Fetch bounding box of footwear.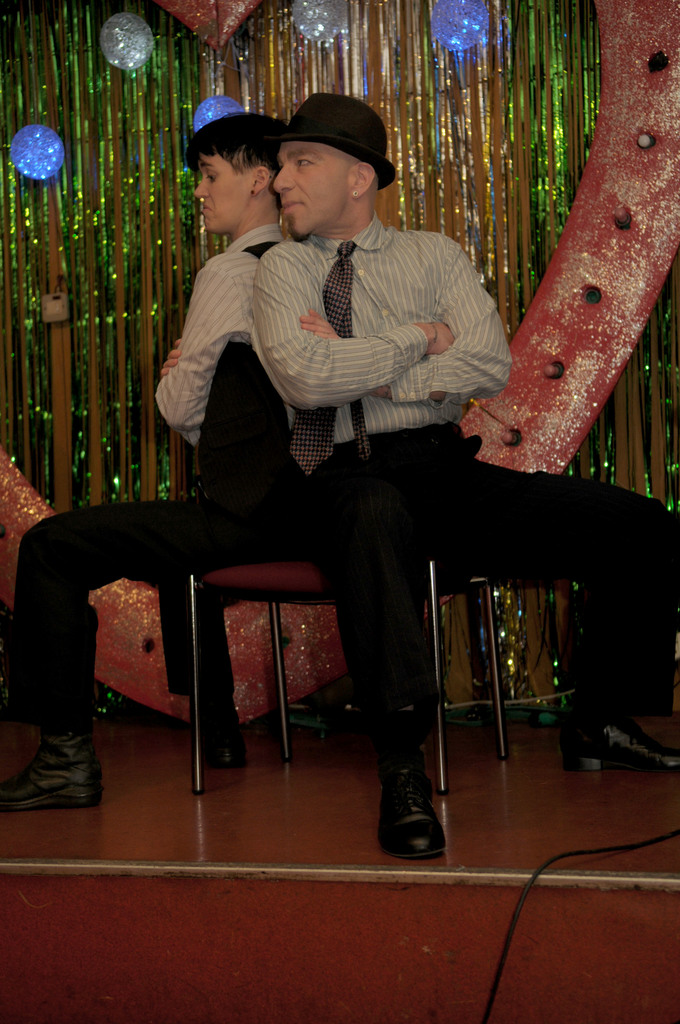
Bbox: 562, 640, 667, 778.
